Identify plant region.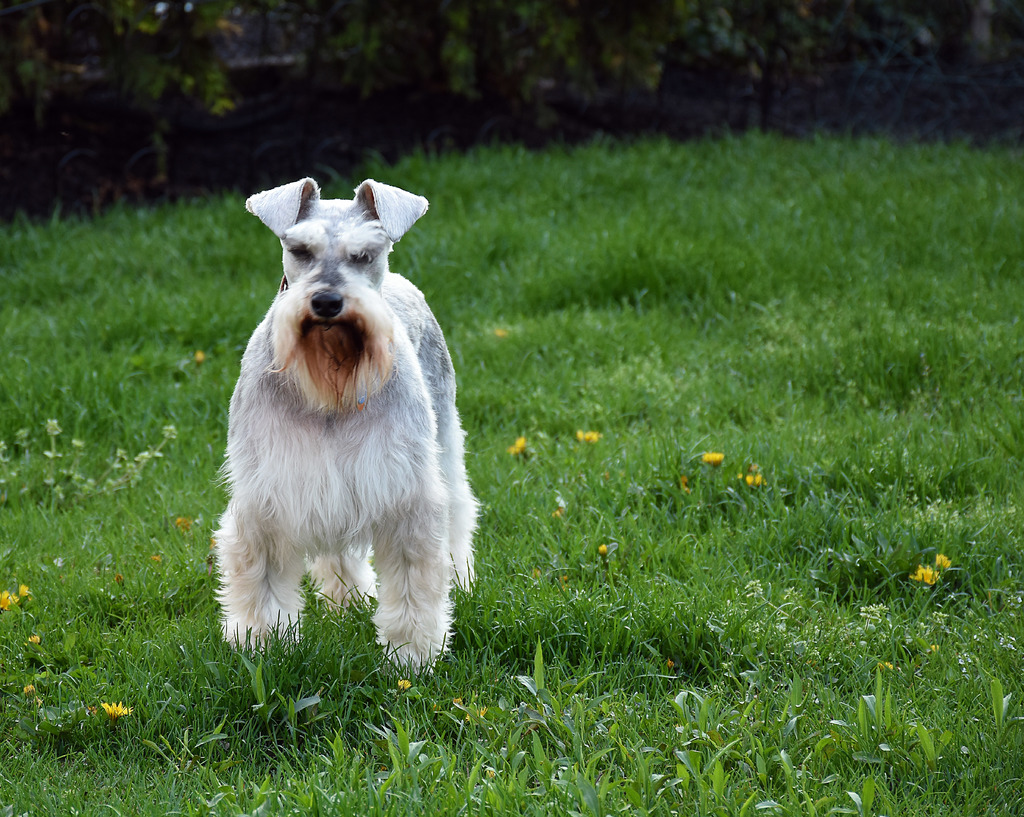
Region: x1=973 y1=0 x2=1018 y2=162.
